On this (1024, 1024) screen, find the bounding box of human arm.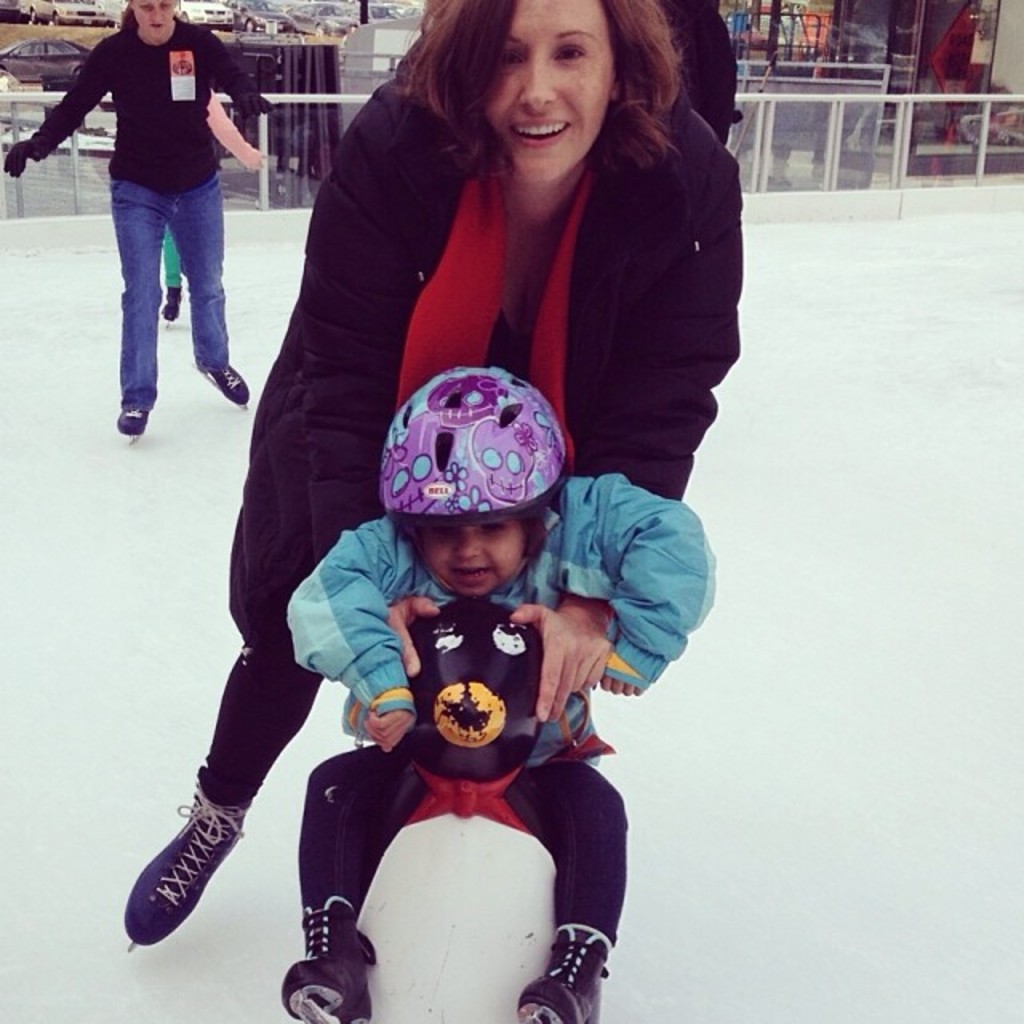
Bounding box: <bbox>208, 85, 267, 178</bbox>.
